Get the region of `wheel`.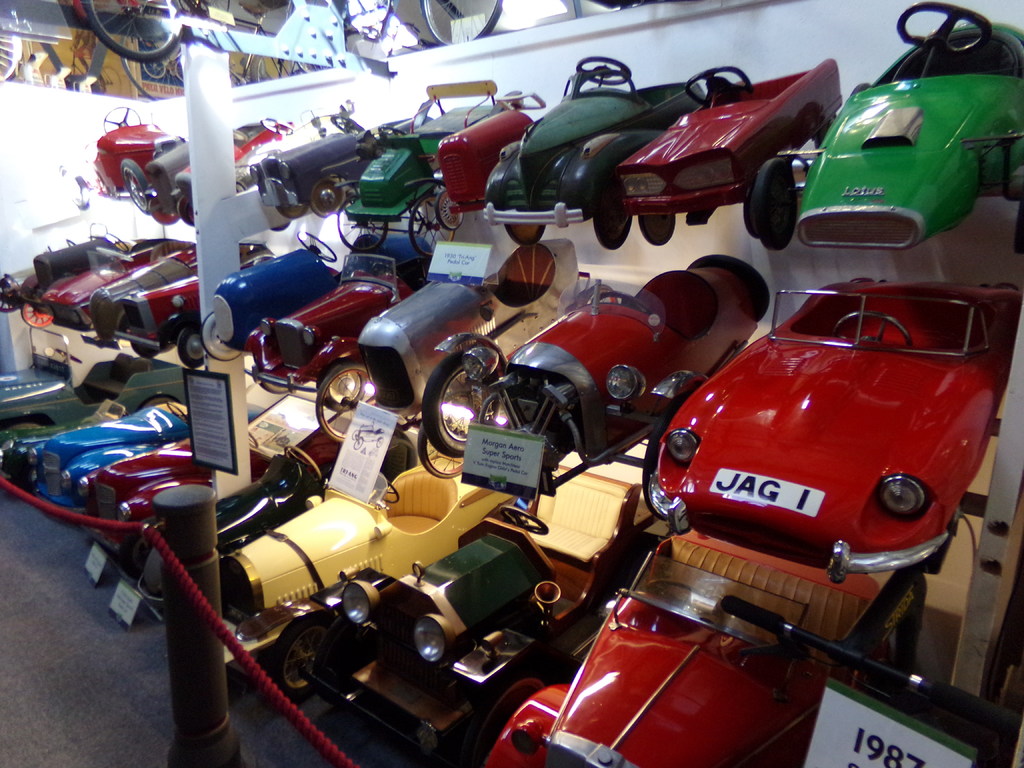
[298, 232, 339, 262].
